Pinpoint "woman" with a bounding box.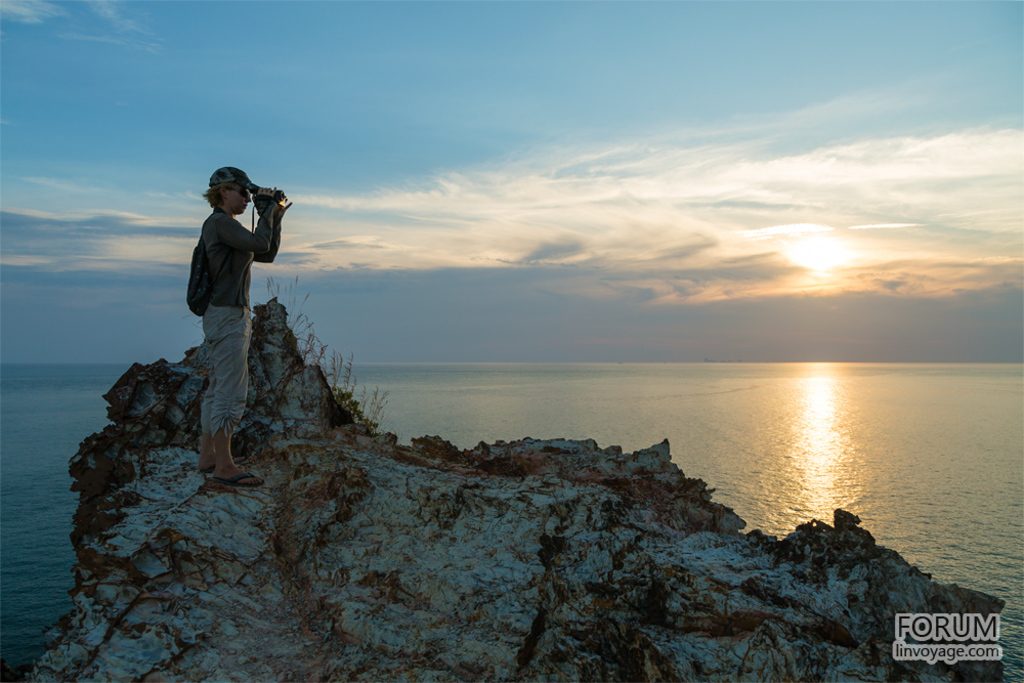
bbox=[187, 163, 293, 489].
